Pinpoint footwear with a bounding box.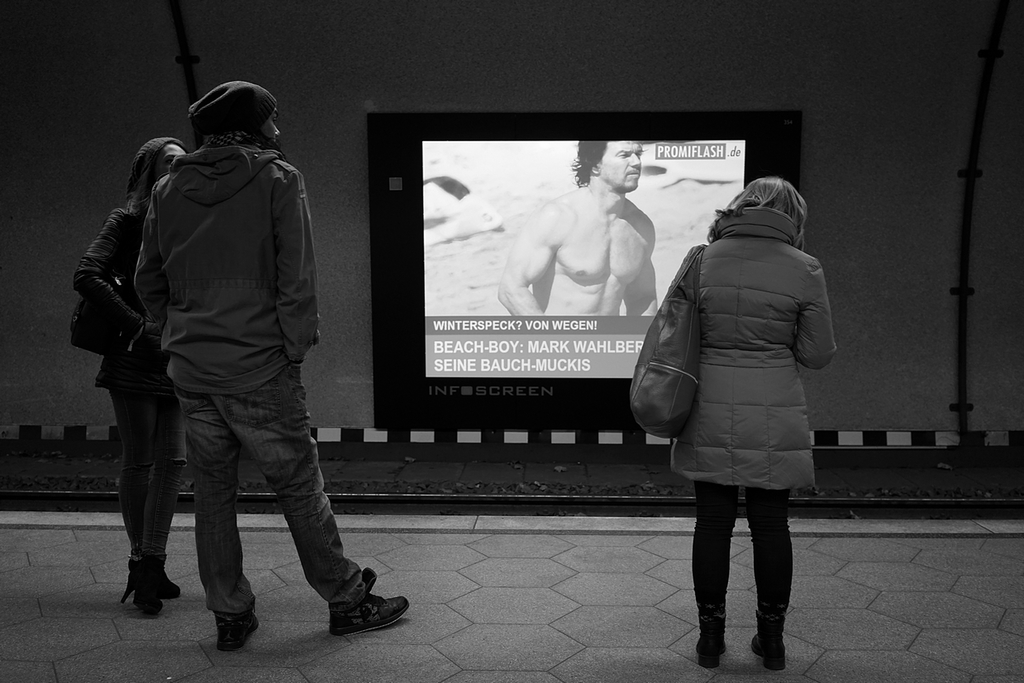
region(123, 554, 169, 616).
